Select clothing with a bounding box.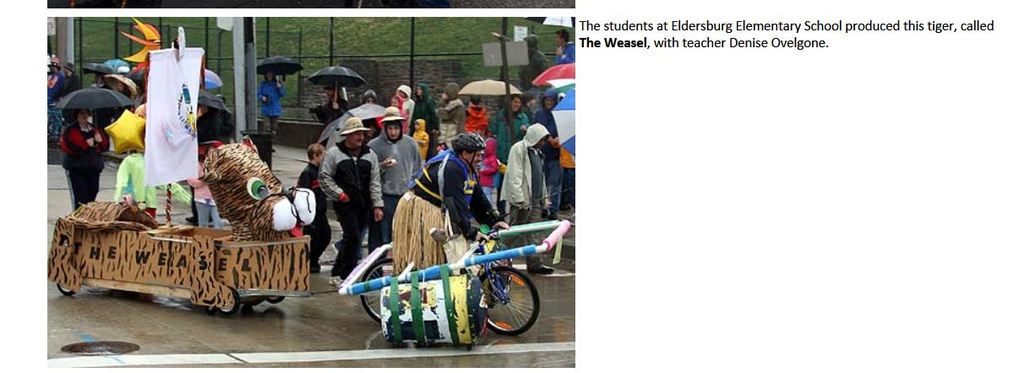
[left=366, top=134, right=422, bottom=244].
